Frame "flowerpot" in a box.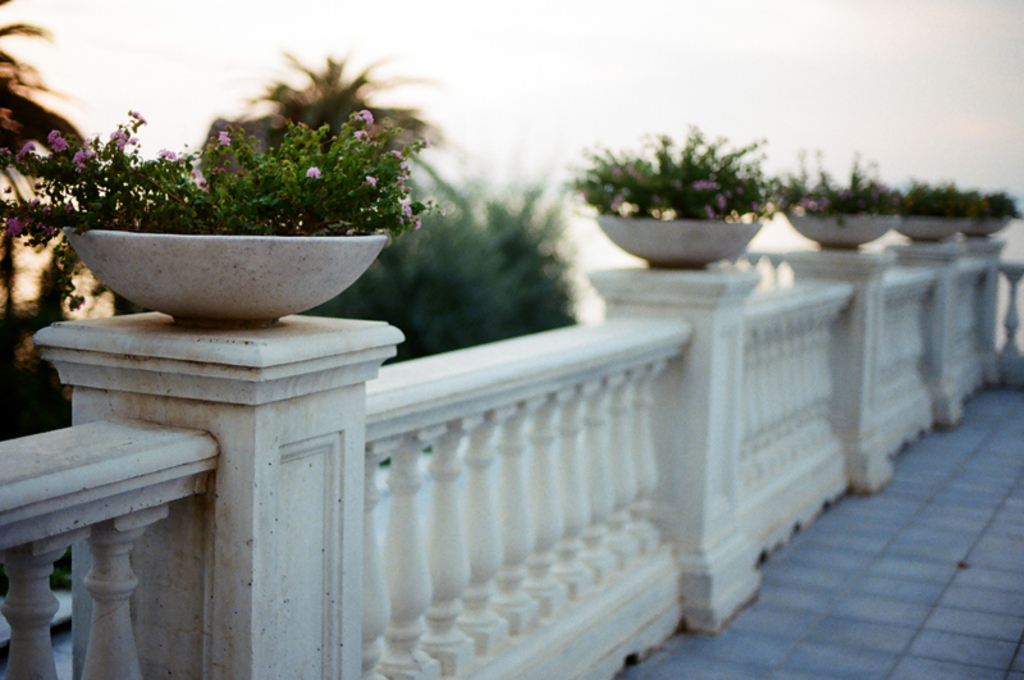
(x1=599, y1=211, x2=759, y2=268).
